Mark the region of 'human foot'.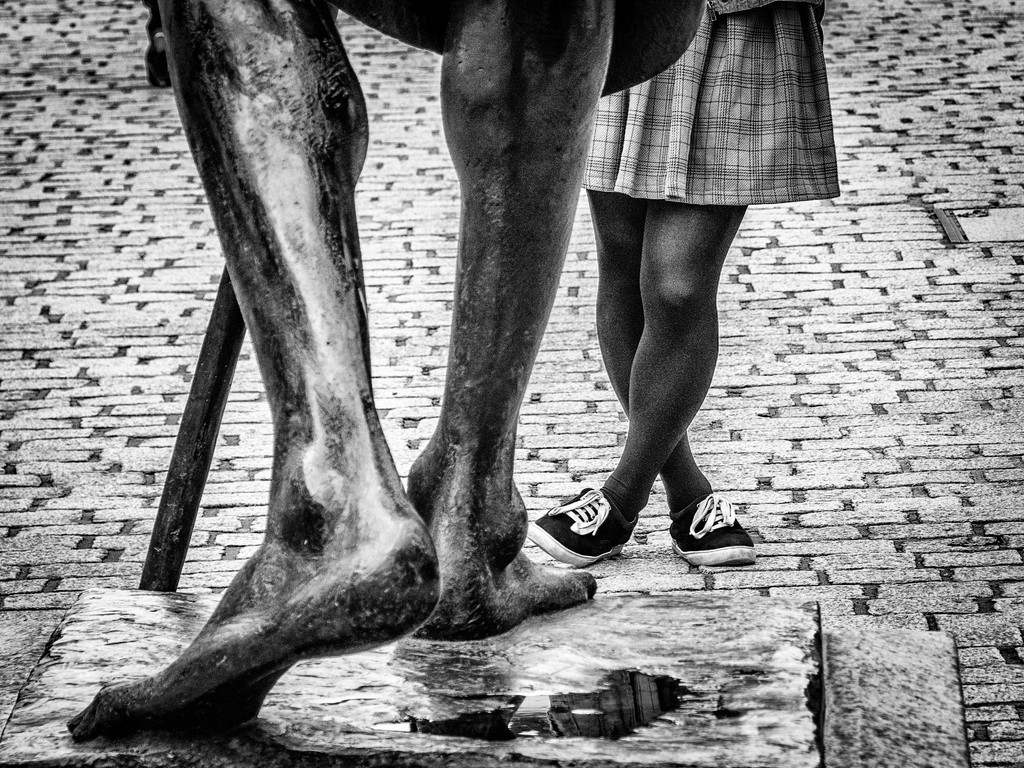
Region: left=407, top=427, right=599, bottom=639.
